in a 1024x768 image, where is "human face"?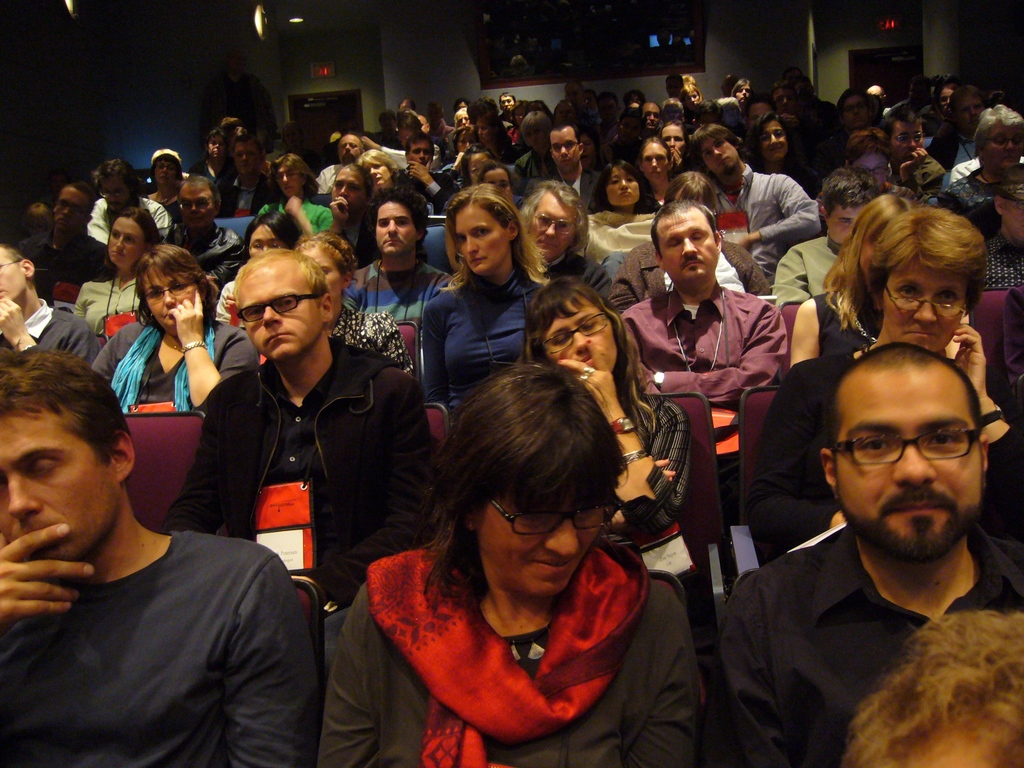
x1=703 y1=138 x2=742 y2=173.
